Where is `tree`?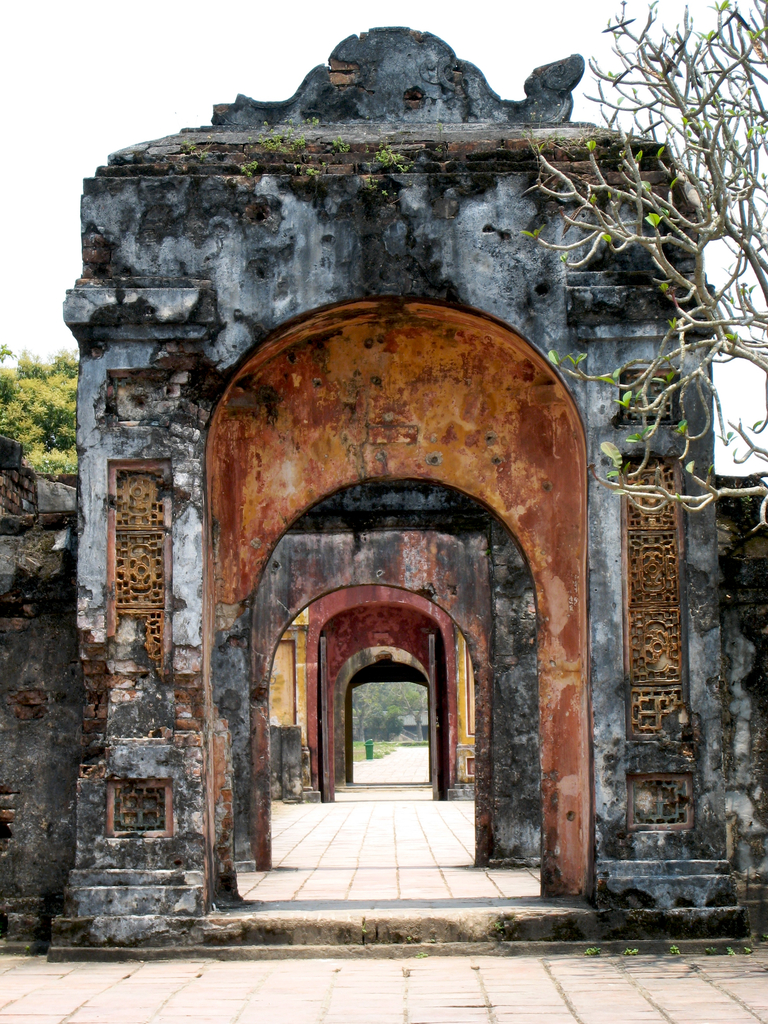
350, 678, 427, 743.
